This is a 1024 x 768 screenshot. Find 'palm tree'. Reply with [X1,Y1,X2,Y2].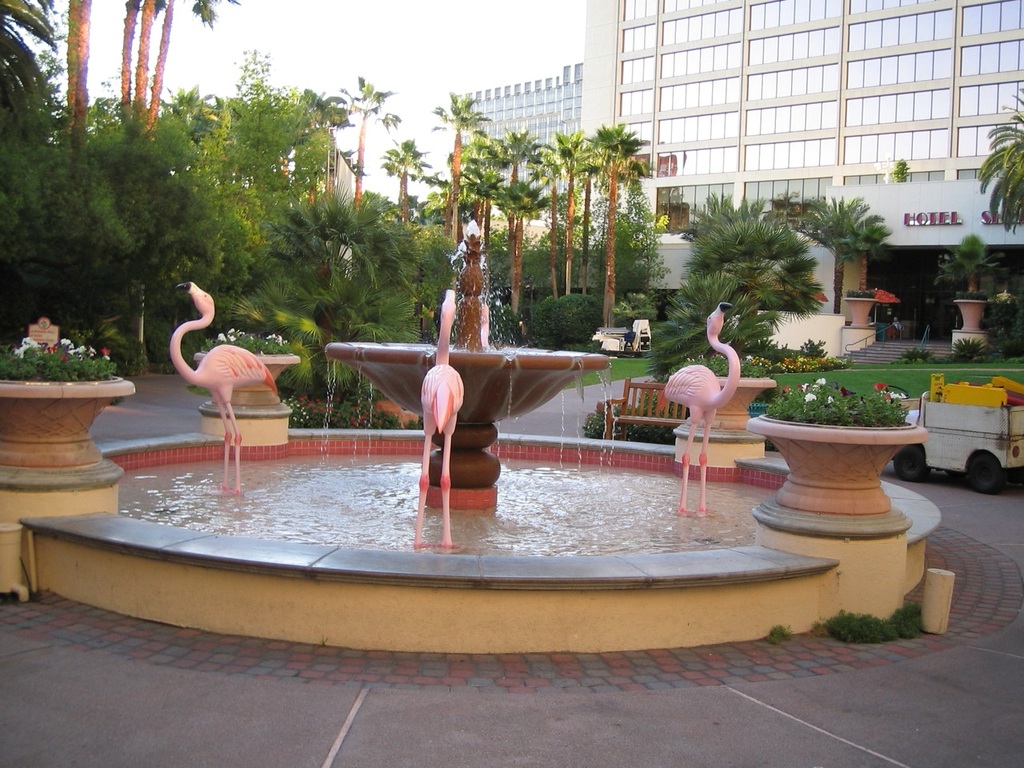
[119,0,200,126].
